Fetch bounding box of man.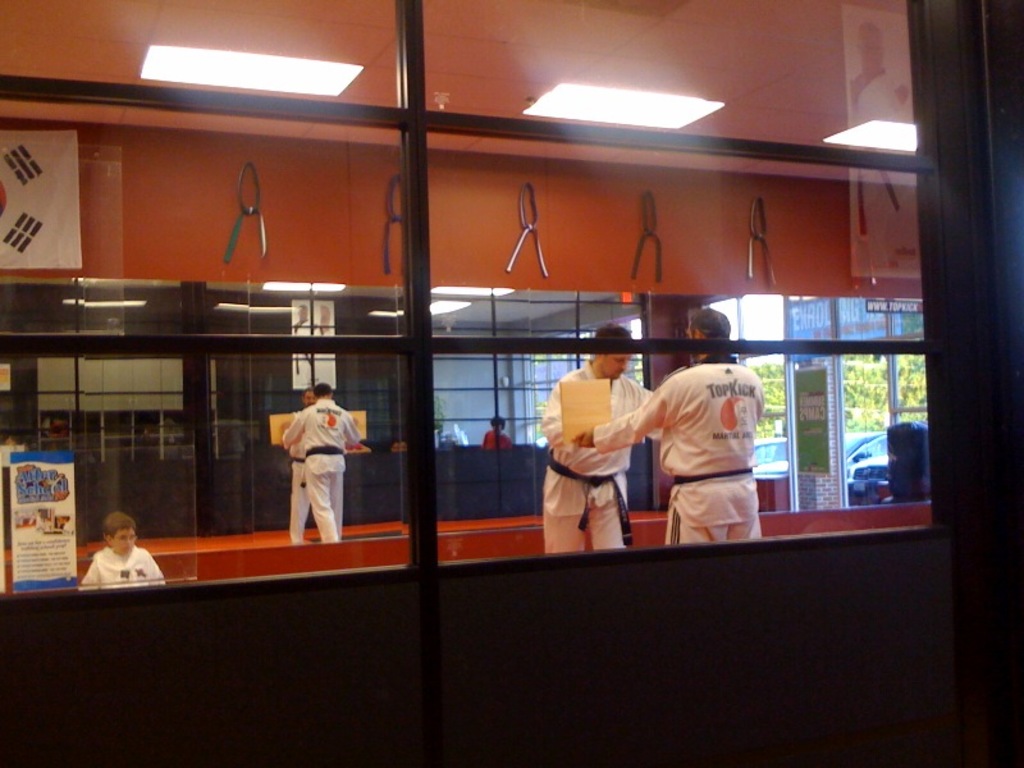
Bbox: (left=287, top=384, right=326, bottom=547).
